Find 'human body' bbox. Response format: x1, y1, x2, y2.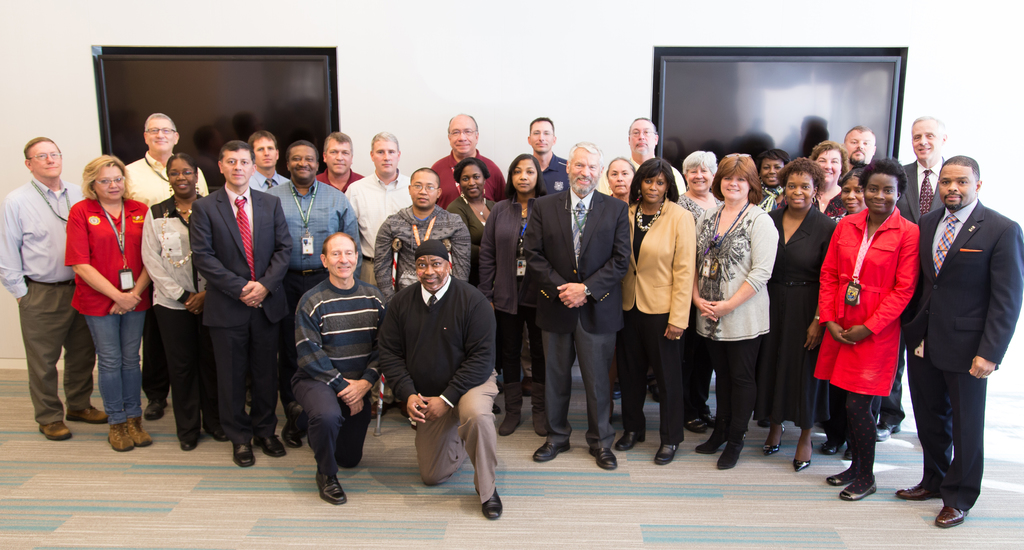
628, 152, 696, 459.
